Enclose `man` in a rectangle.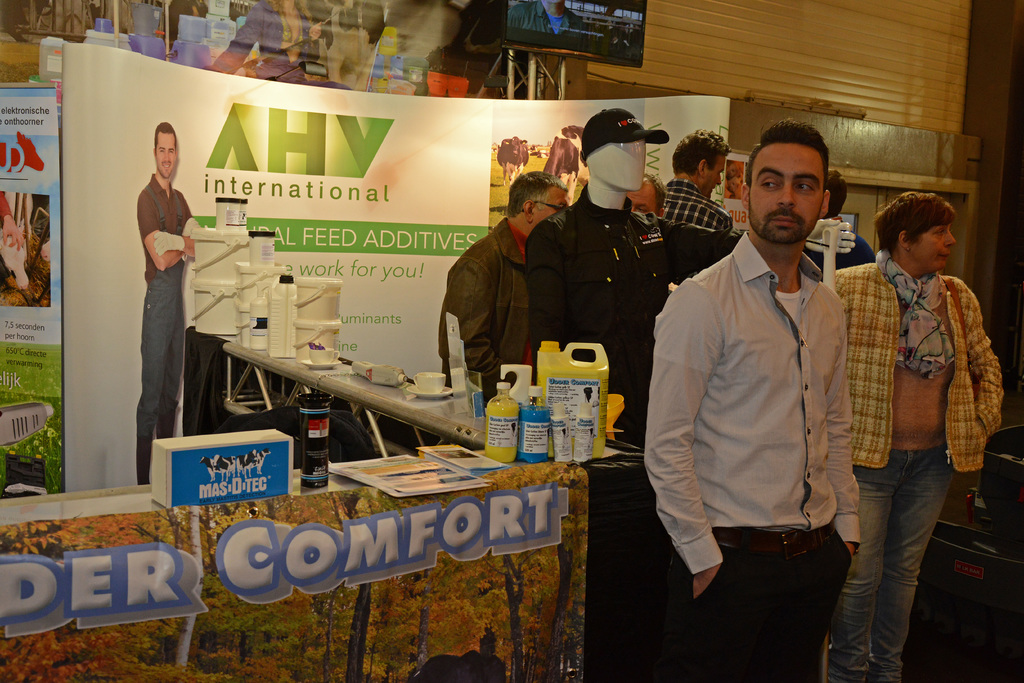
(640,119,863,682).
